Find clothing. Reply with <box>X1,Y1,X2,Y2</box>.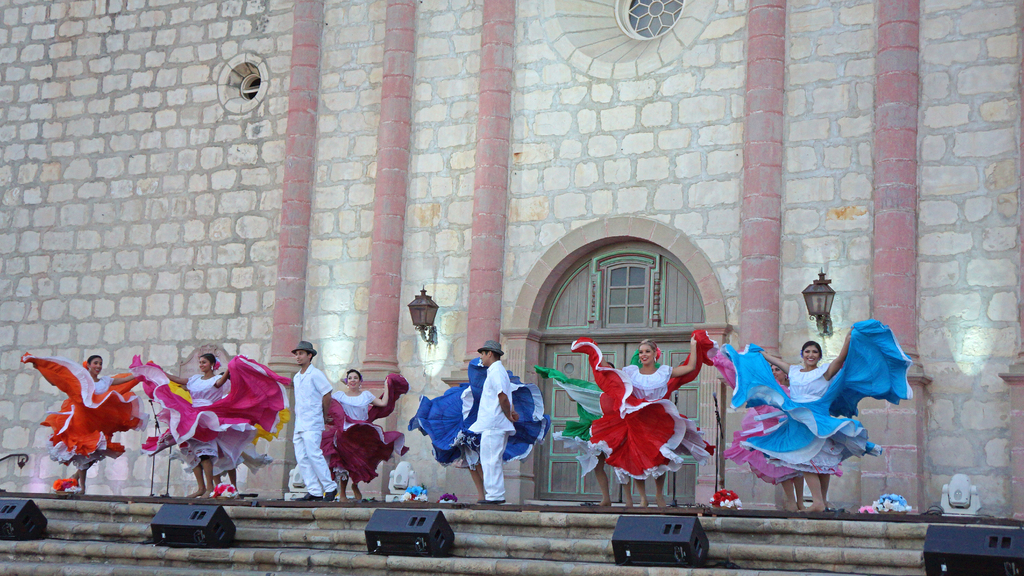
<box>696,314,912,500</box>.
